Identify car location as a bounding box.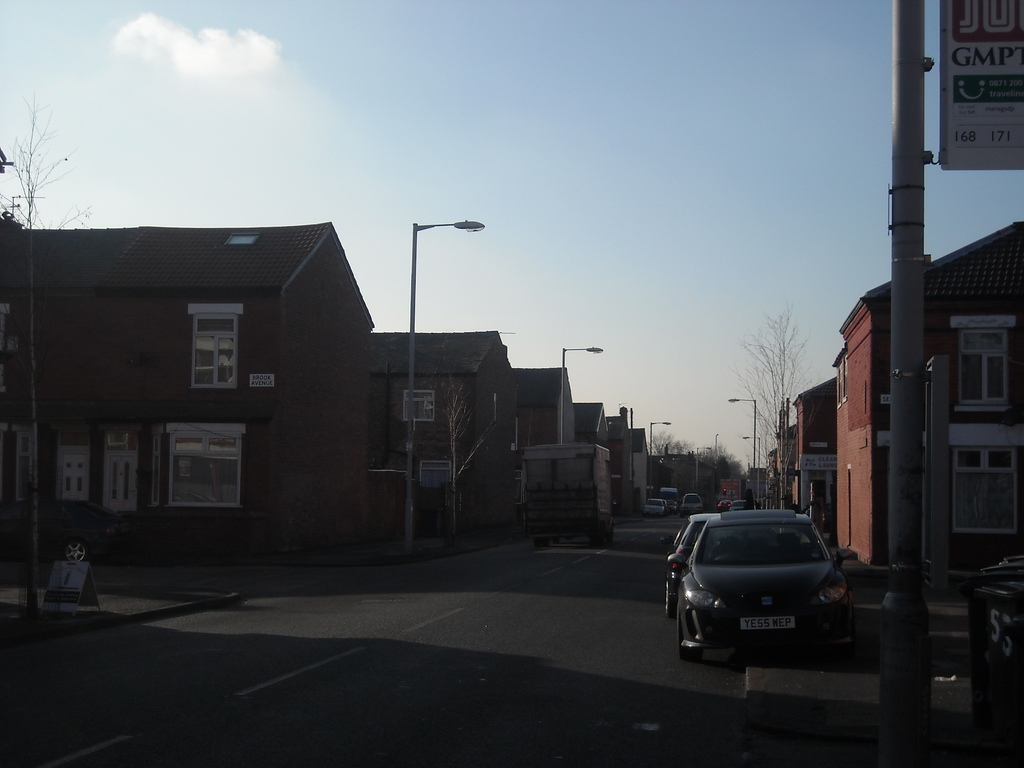
Rect(644, 499, 666, 516).
